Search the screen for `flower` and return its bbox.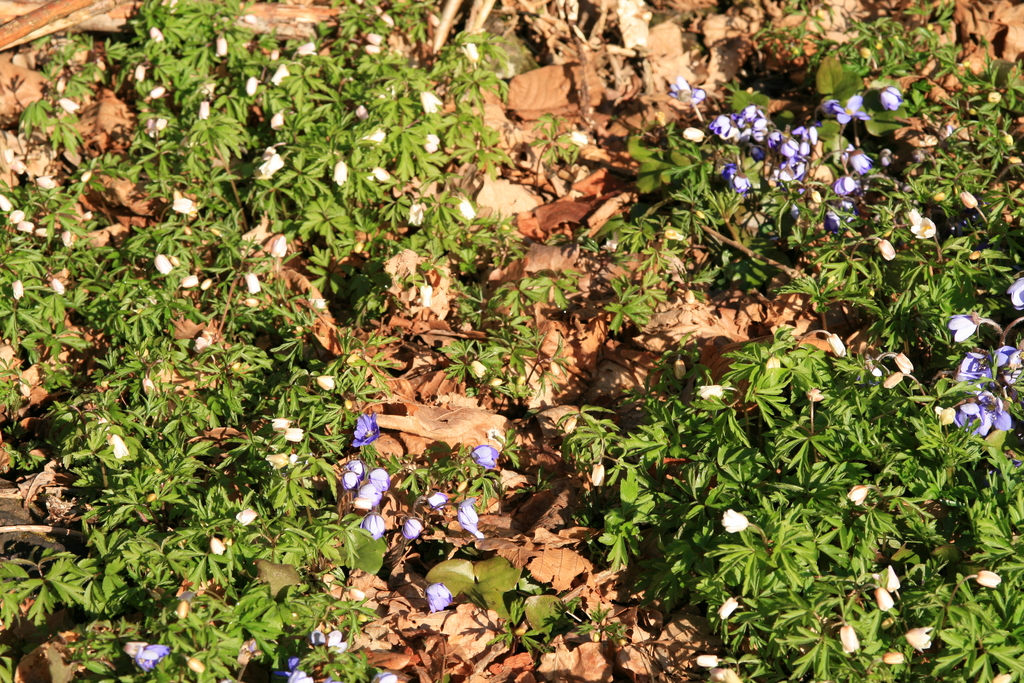
Found: 324,628,352,654.
